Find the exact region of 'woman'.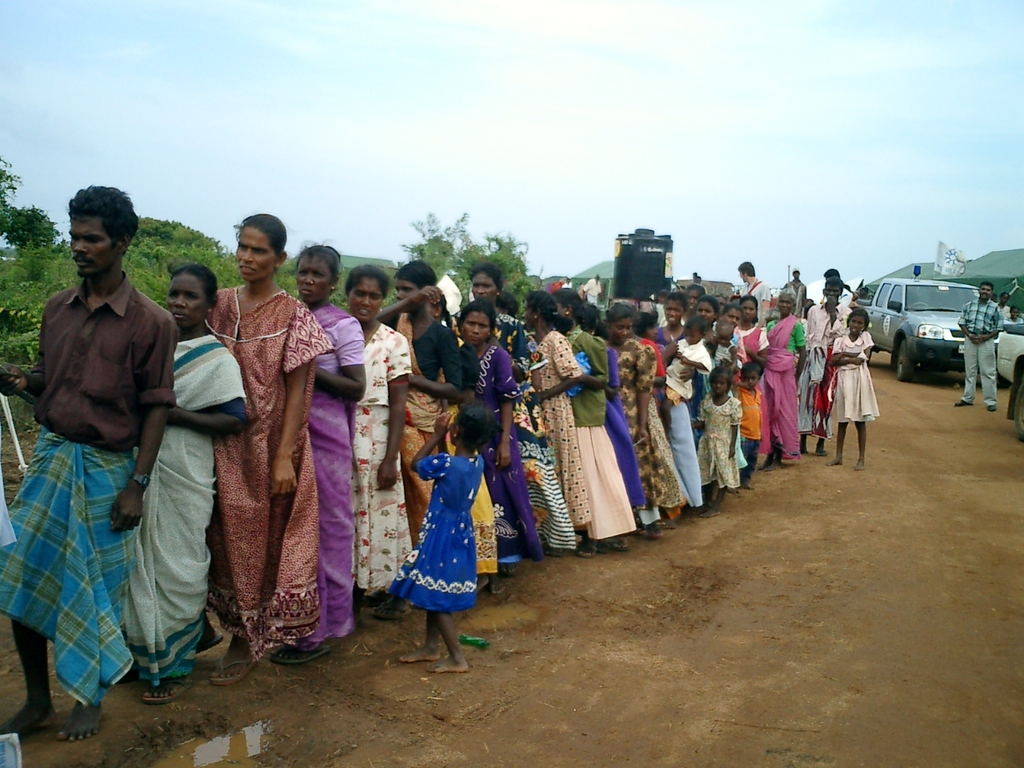
Exact region: bbox=(558, 290, 625, 559).
